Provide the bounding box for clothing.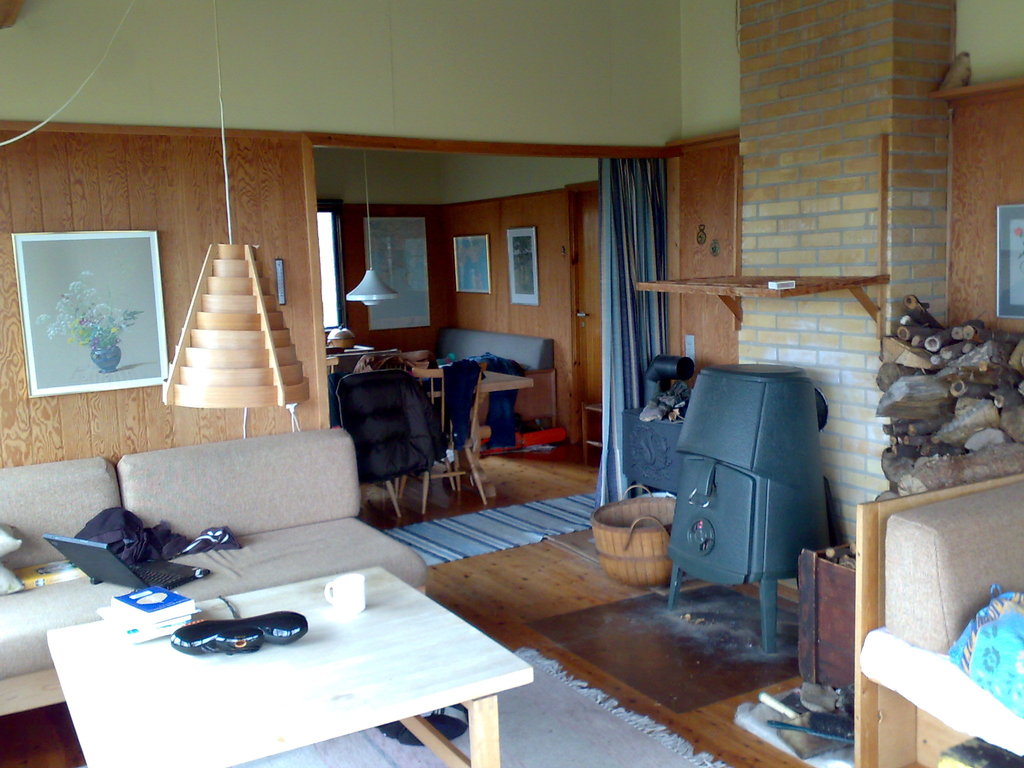
region(439, 356, 483, 452).
